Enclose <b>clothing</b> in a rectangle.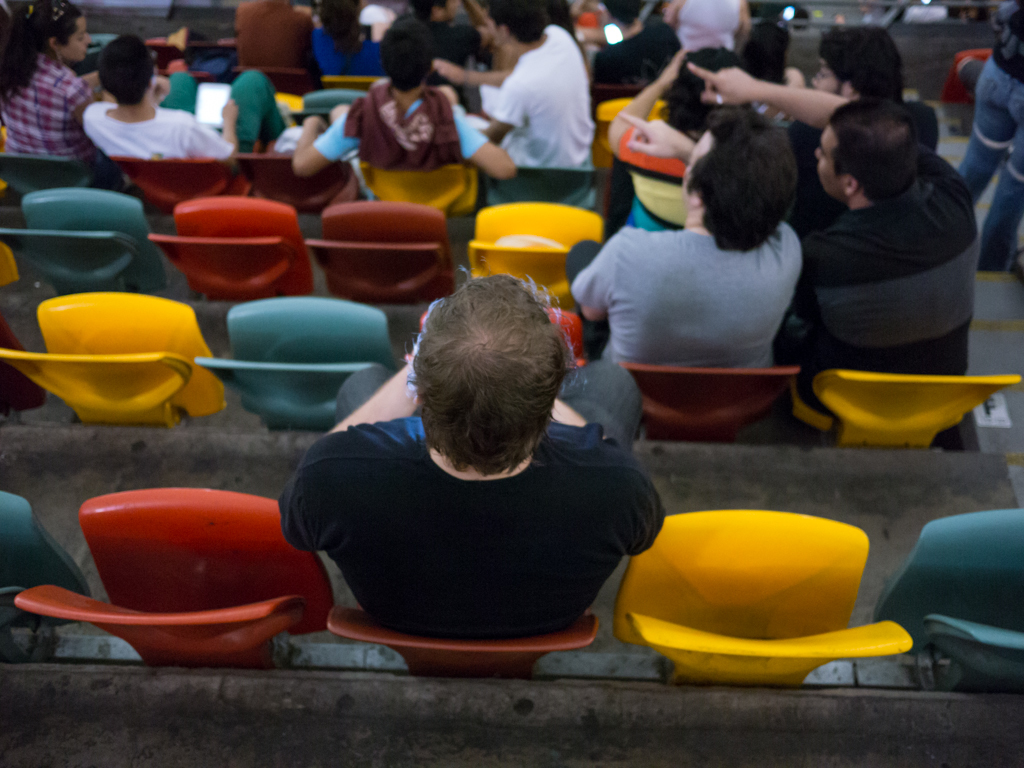
bbox=[946, 13, 1023, 276].
